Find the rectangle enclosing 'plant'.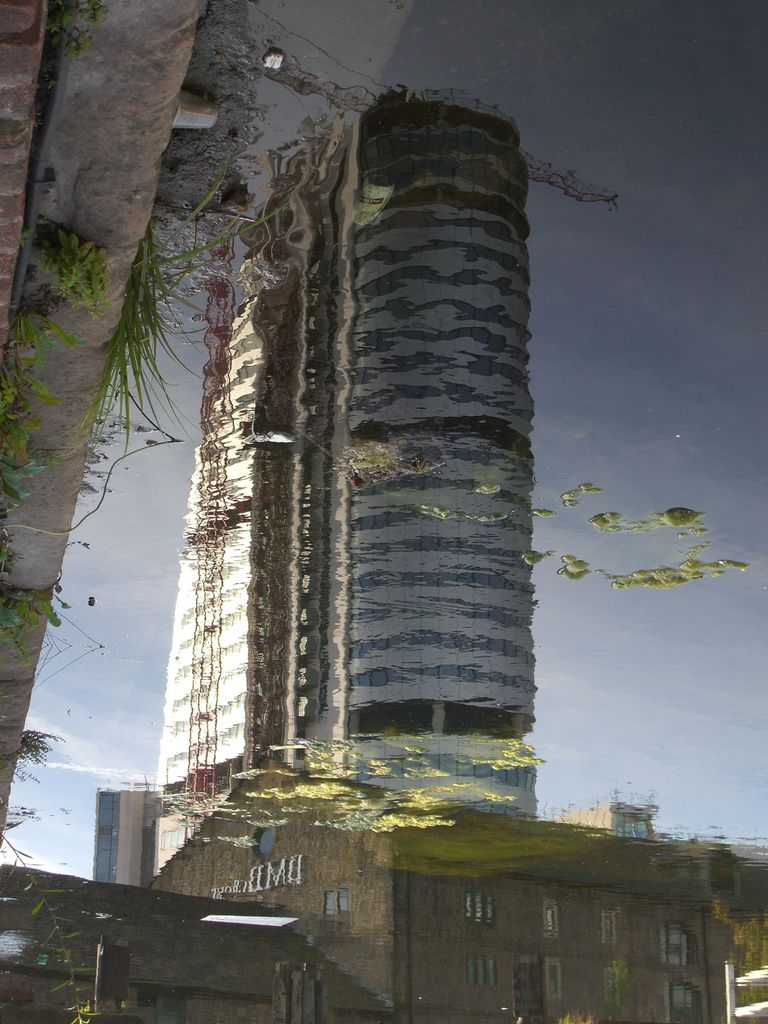
bbox(0, 194, 109, 596).
